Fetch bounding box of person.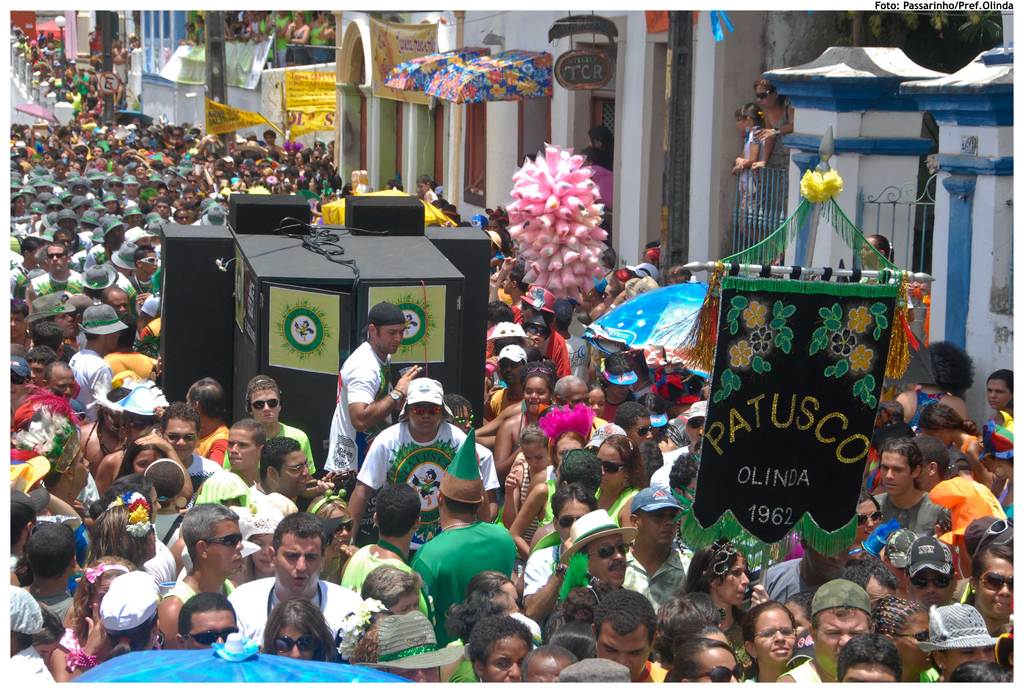
Bbox: 131 245 158 294.
